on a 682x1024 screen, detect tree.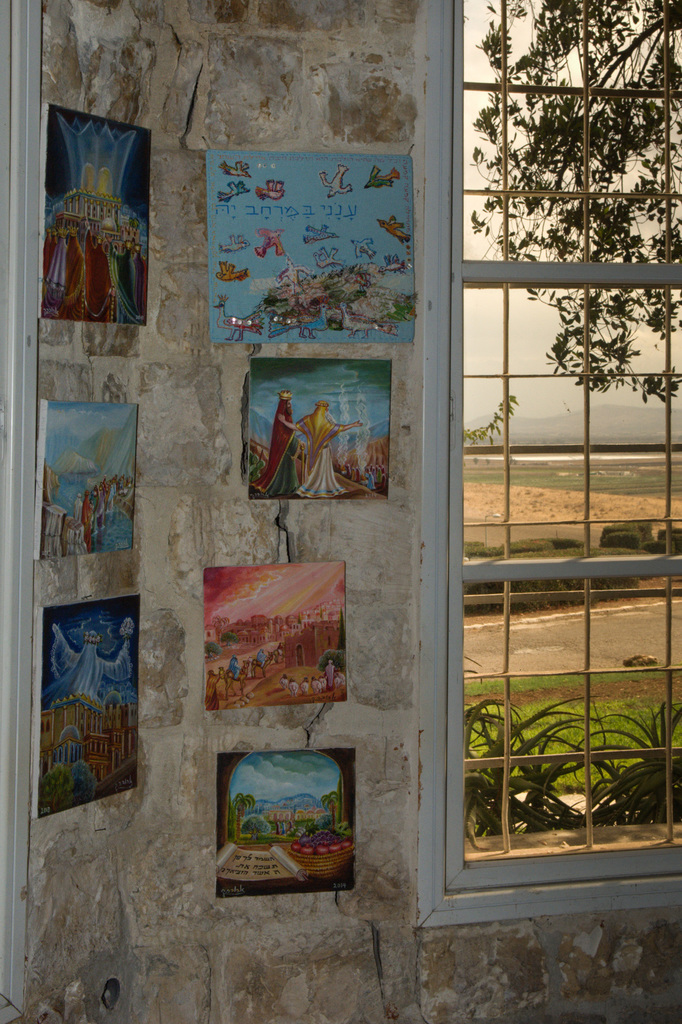
locate(320, 648, 346, 675).
